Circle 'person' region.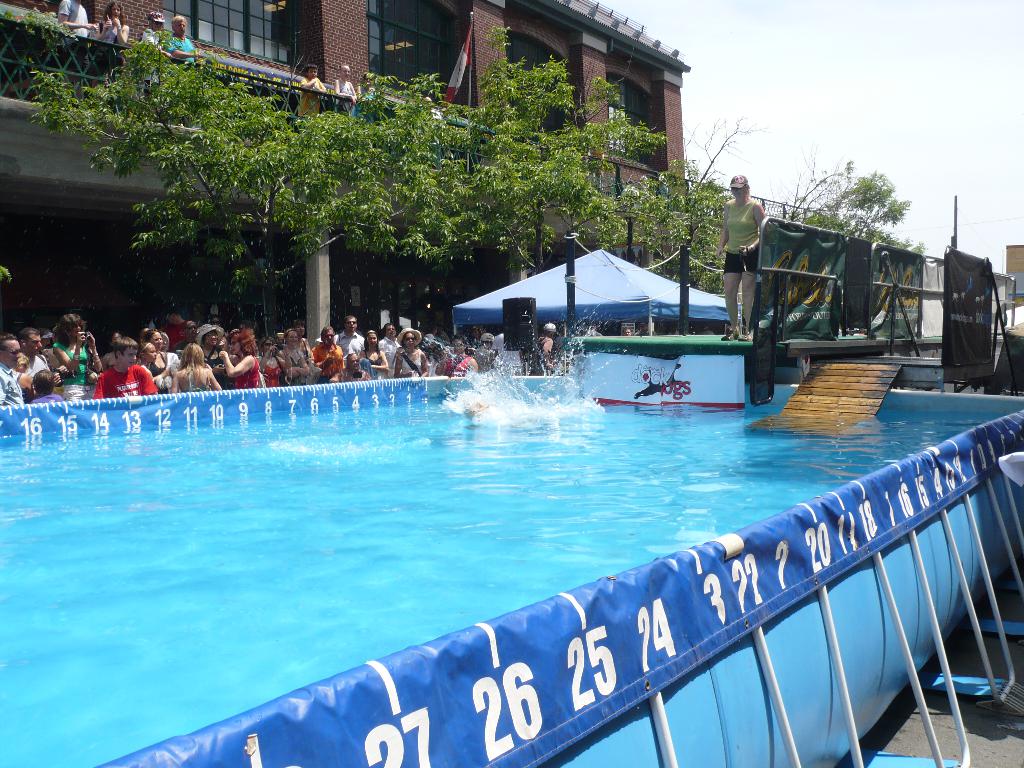
Region: region(31, 367, 61, 404).
